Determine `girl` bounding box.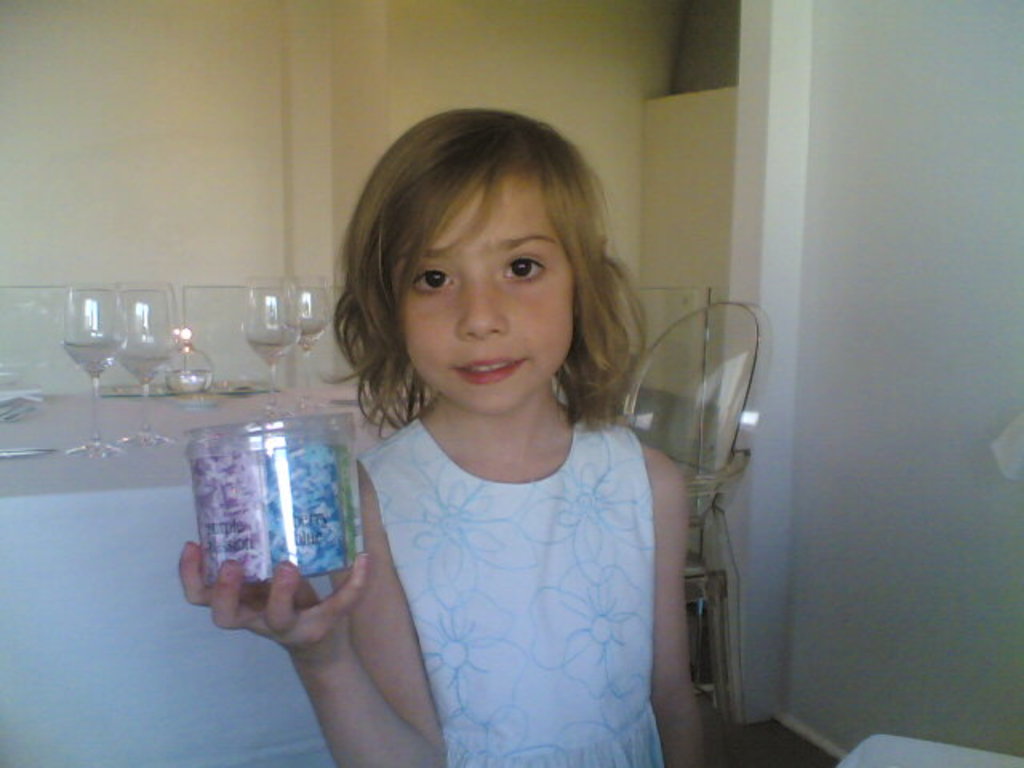
Determined: bbox=[174, 106, 715, 766].
